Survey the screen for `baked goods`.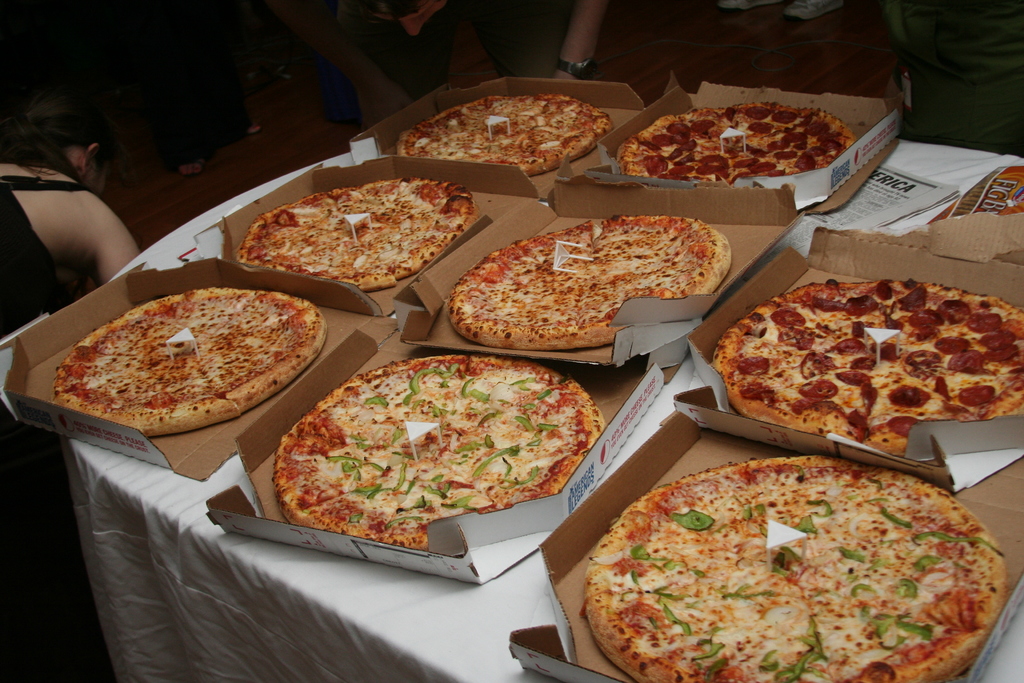
Survey found: select_region(237, 186, 470, 290).
